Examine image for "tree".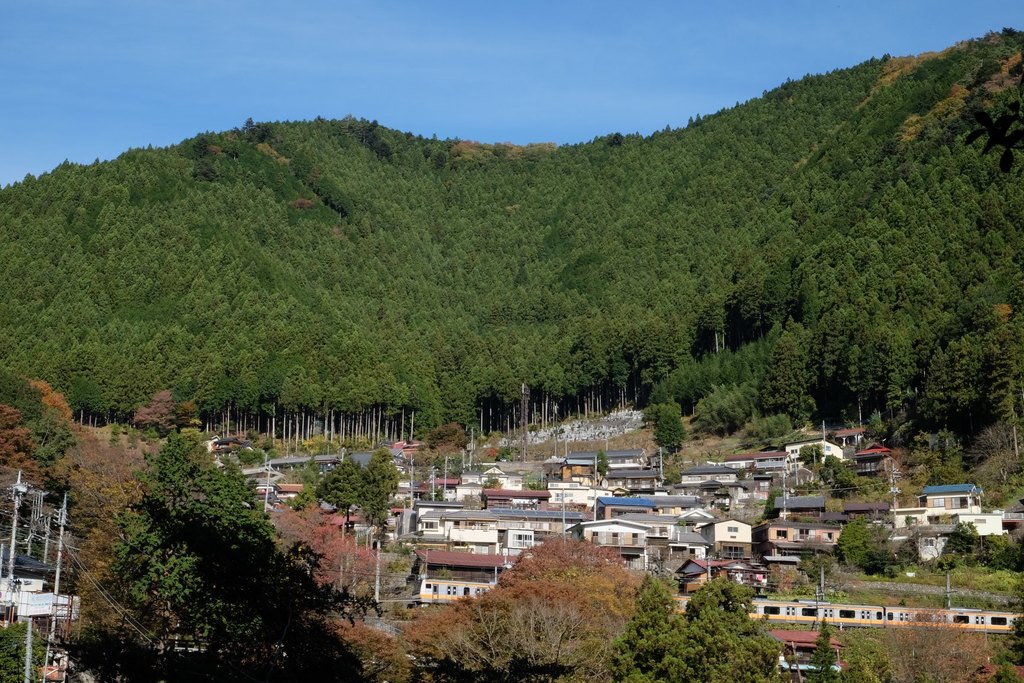
Examination result: l=819, t=463, r=866, b=500.
